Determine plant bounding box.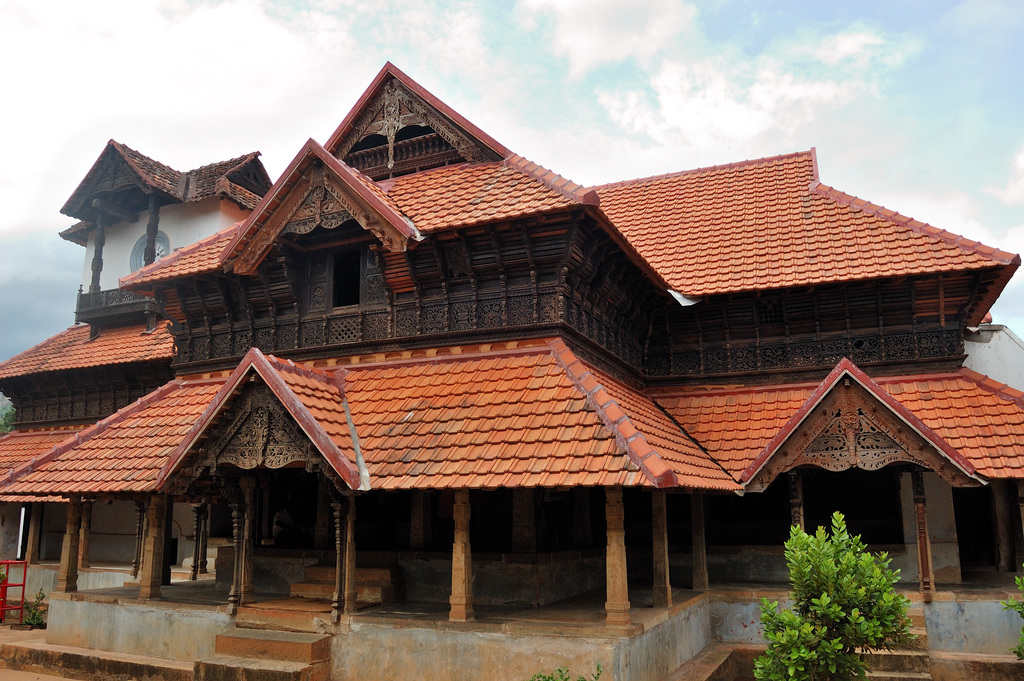
Determined: (20,586,52,630).
